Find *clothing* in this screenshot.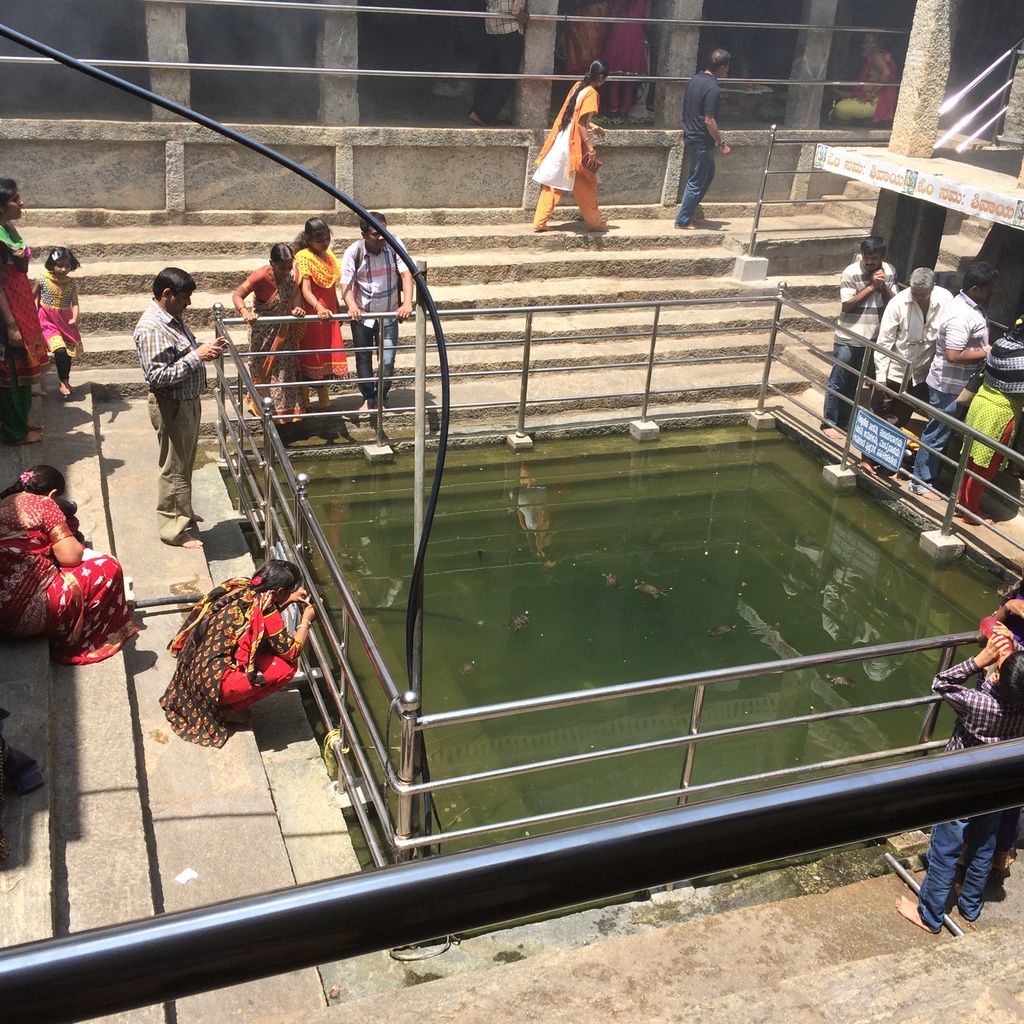
The bounding box for *clothing* is {"x1": 42, "y1": 269, "x2": 77, "y2": 355}.
